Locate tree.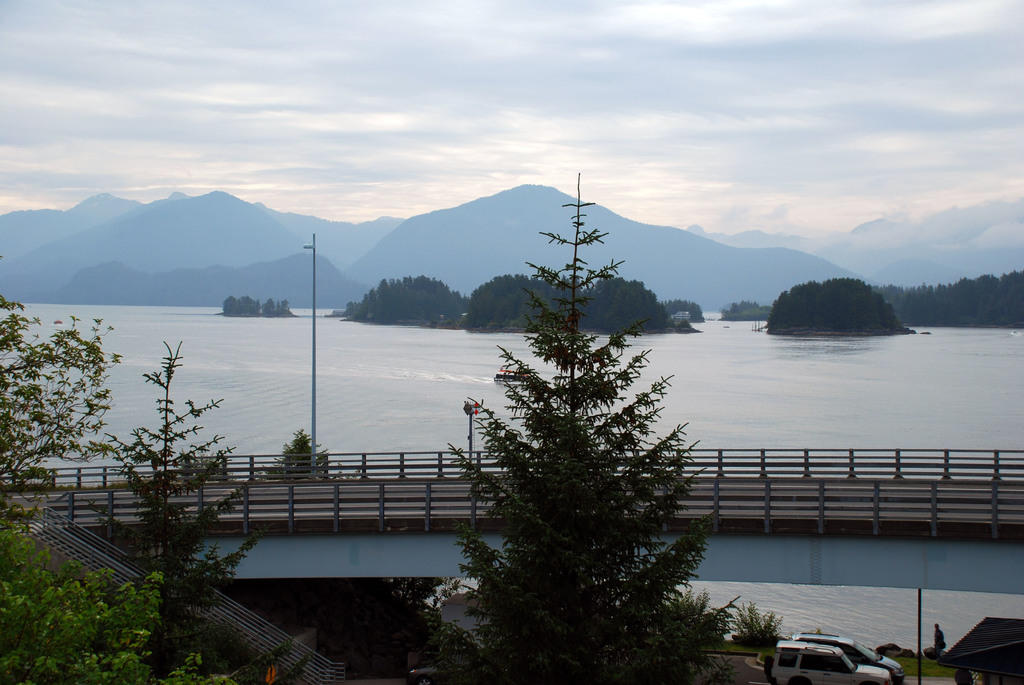
Bounding box: 0, 294, 146, 684.
